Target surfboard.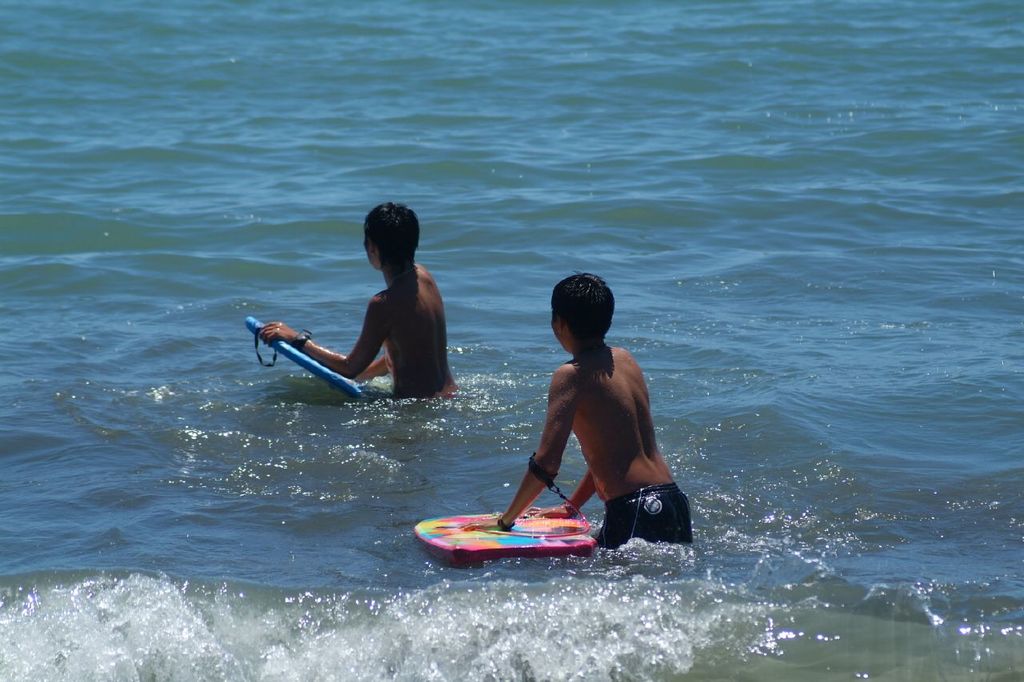
Target region: [414, 511, 601, 572].
